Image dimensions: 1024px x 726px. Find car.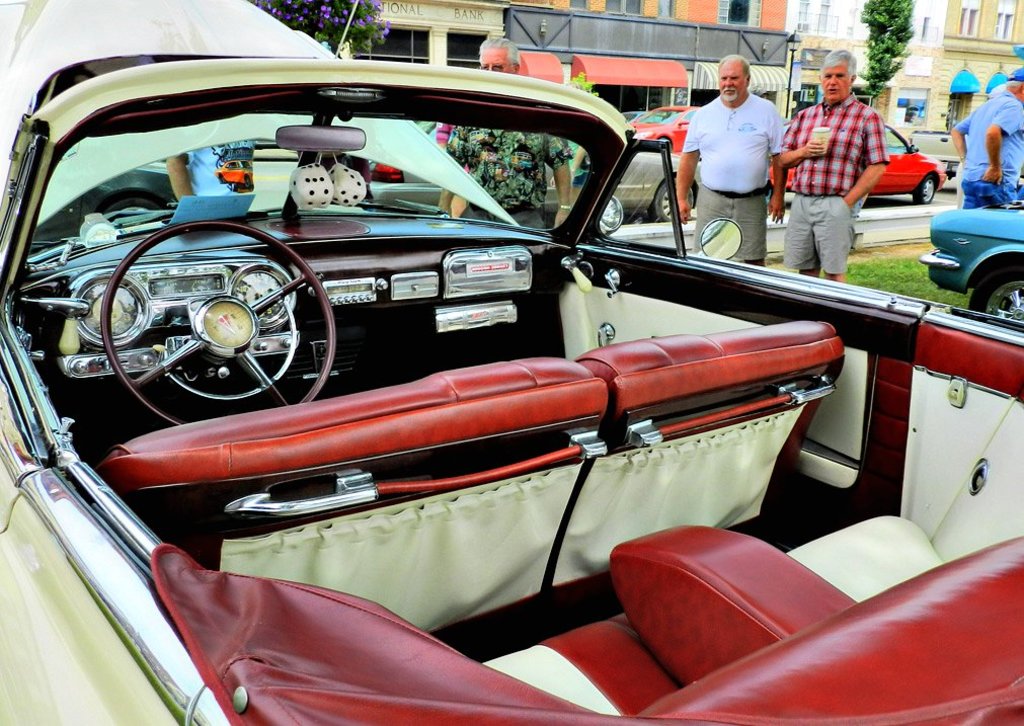
(left=0, top=80, right=1016, bottom=679).
